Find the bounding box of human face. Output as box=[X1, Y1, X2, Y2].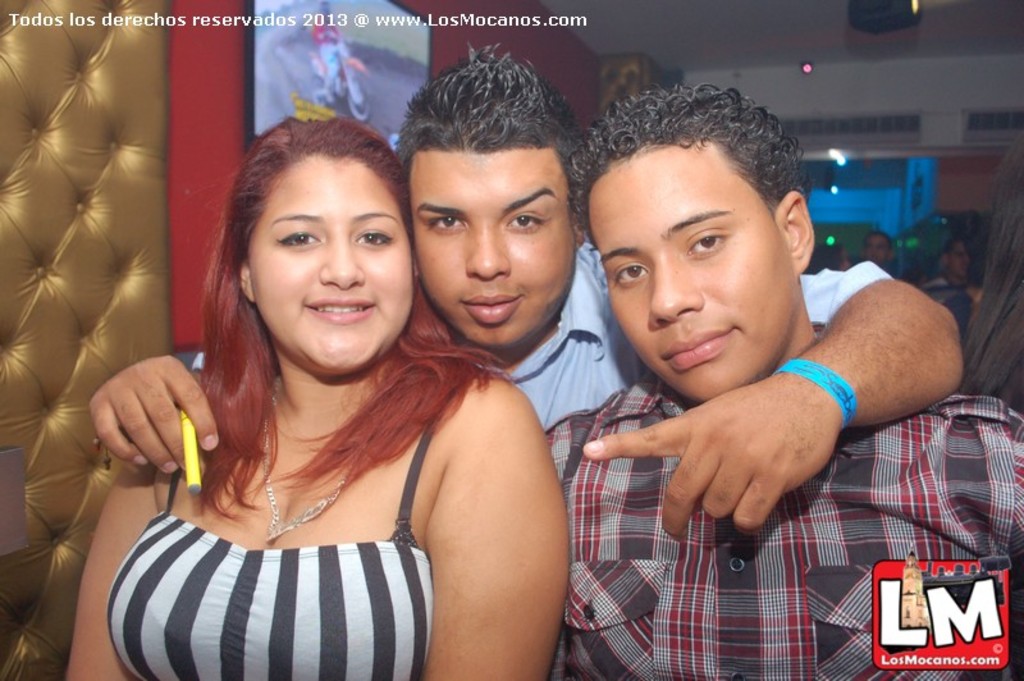
box=[243, 159, 415, 367].
